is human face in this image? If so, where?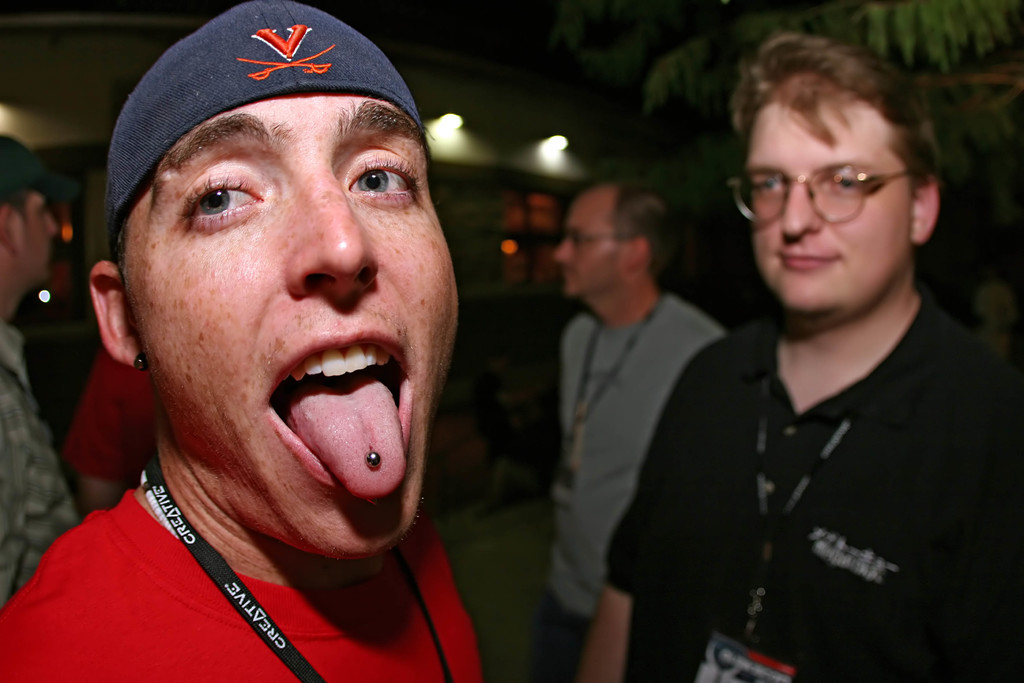
Yes, at (746, 98, 910, 317).
